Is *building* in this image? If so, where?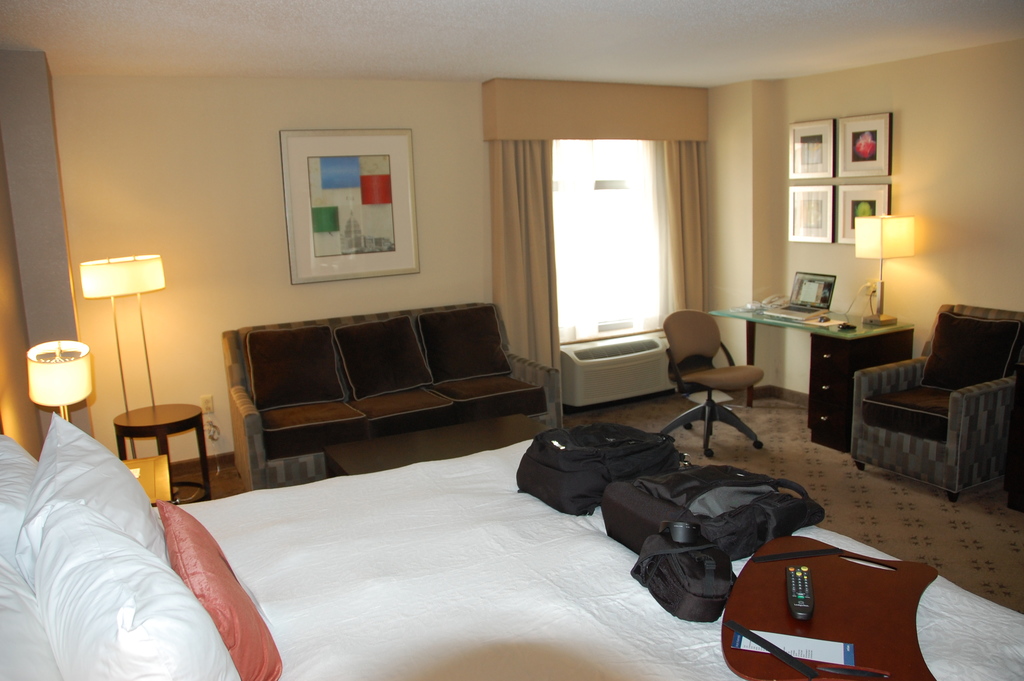
Yes, at detection(56, 4, 1012, 589).
